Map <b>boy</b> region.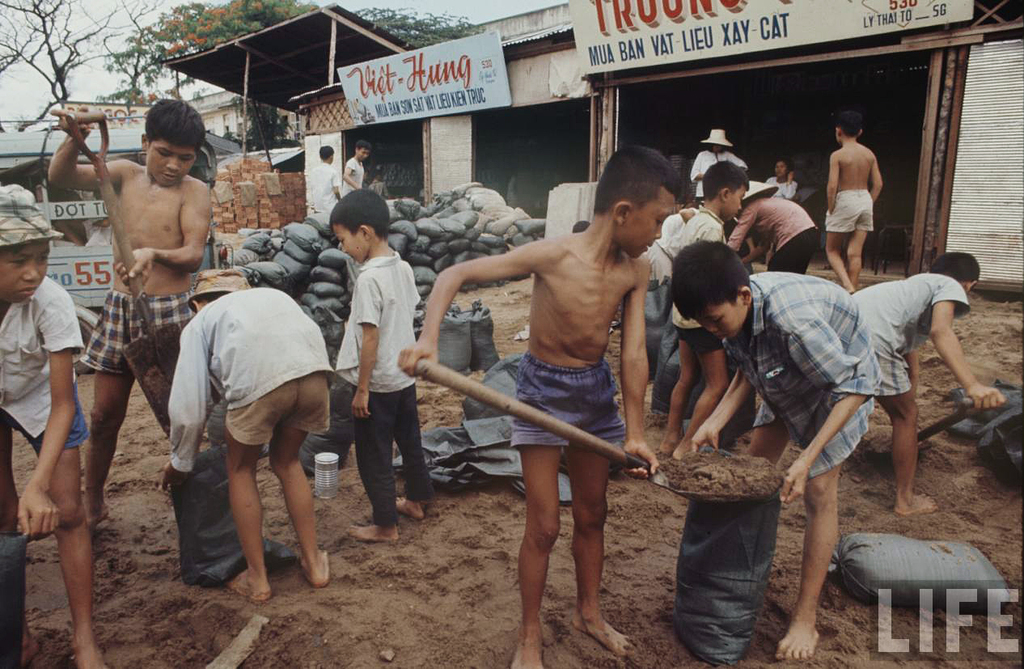
Mapped to <bbox>0, 180, 119, 668</bbox>.
